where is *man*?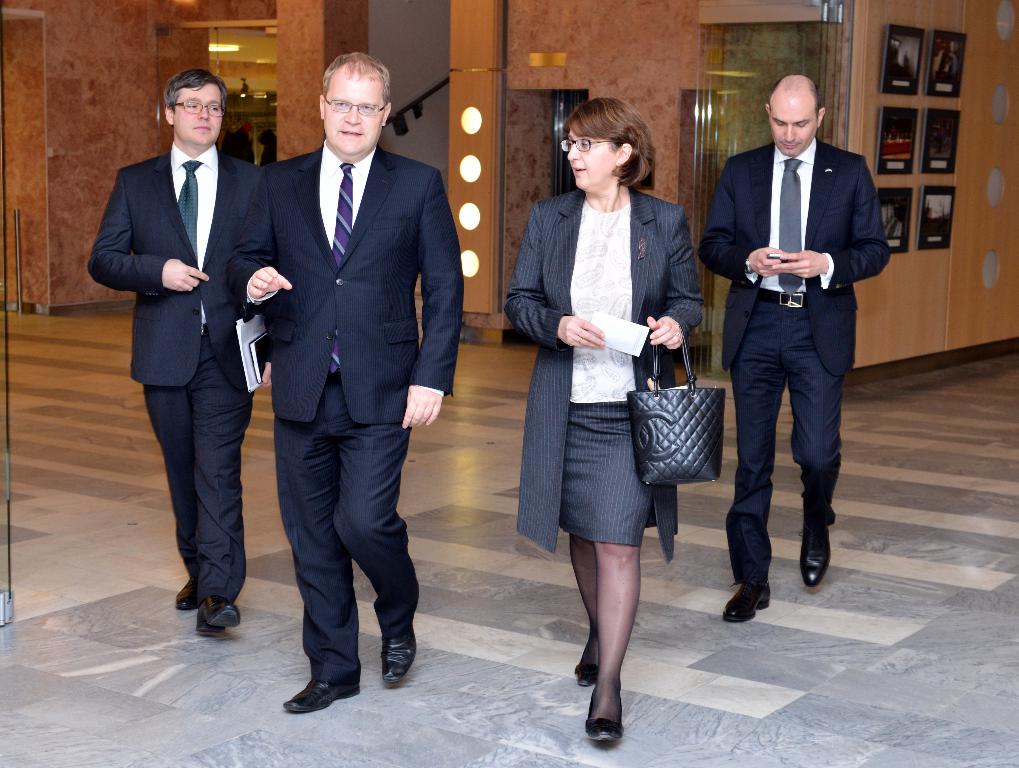
228, 54, 463, 713.
